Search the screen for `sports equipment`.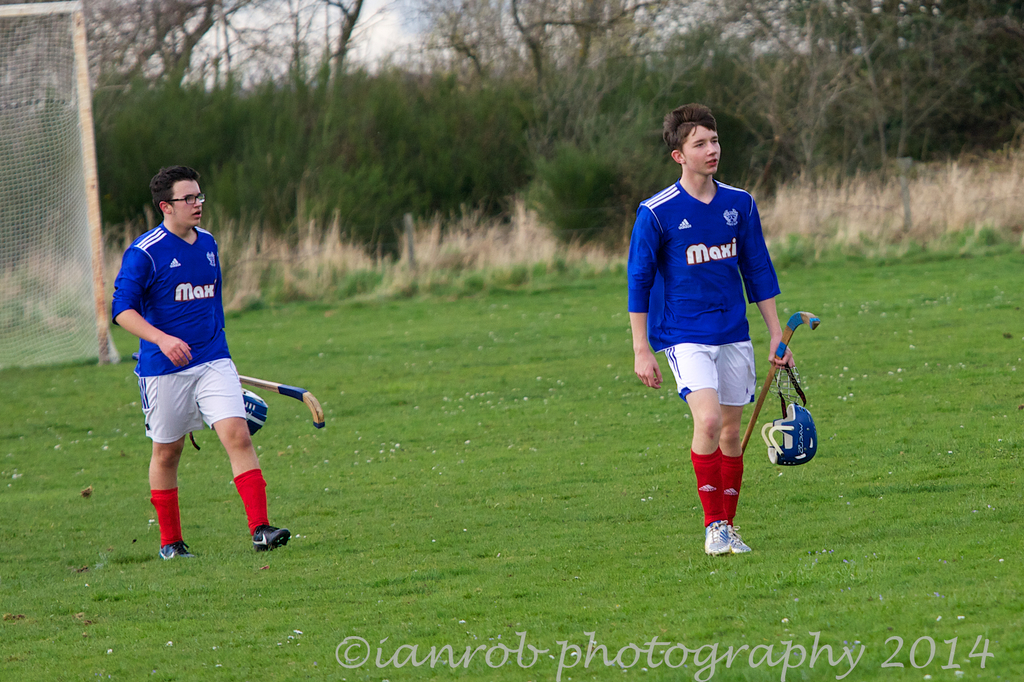
Found at (248,522,292,555).
